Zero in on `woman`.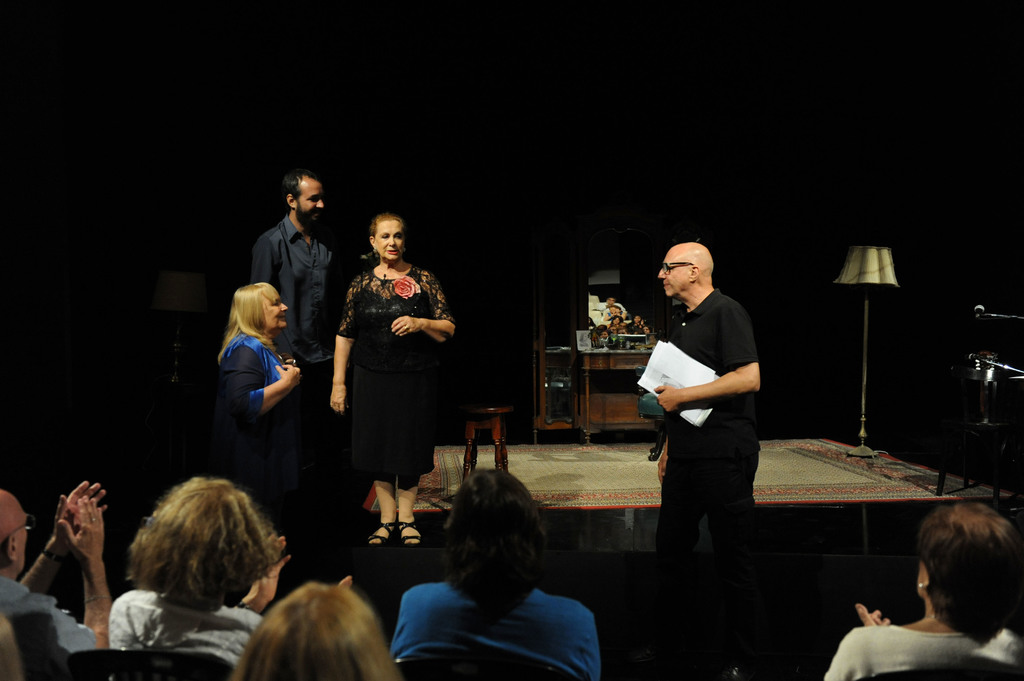
Zeroed in: {"x1": 824, "y1": 501, "x2": 1023, "y2": 680}.
